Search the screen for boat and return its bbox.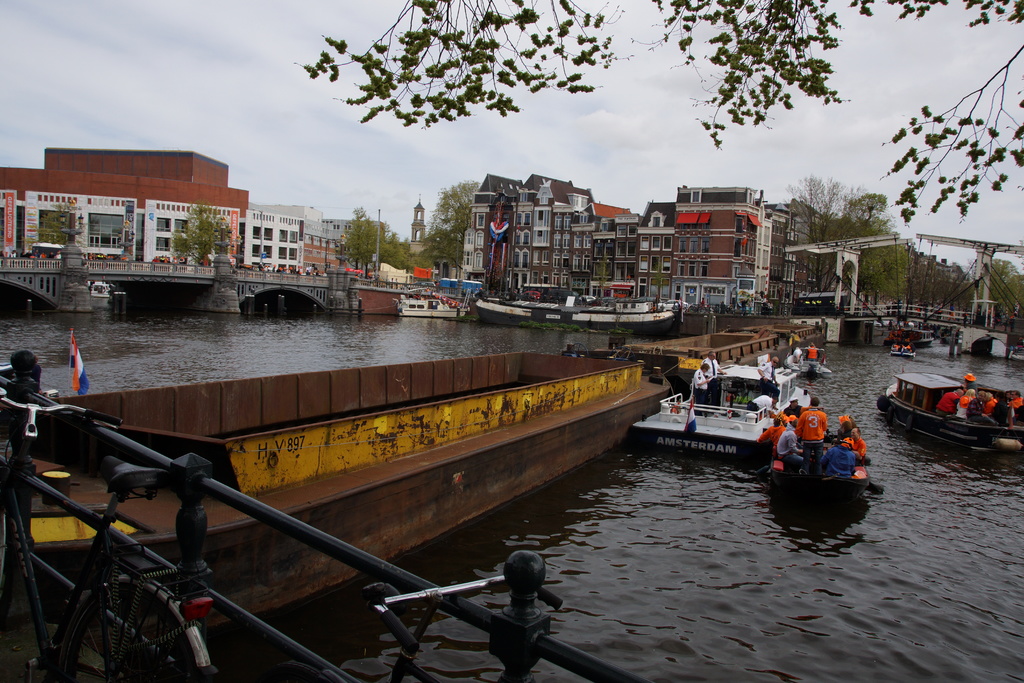
Found: box=[398, 290, 471, 327].
